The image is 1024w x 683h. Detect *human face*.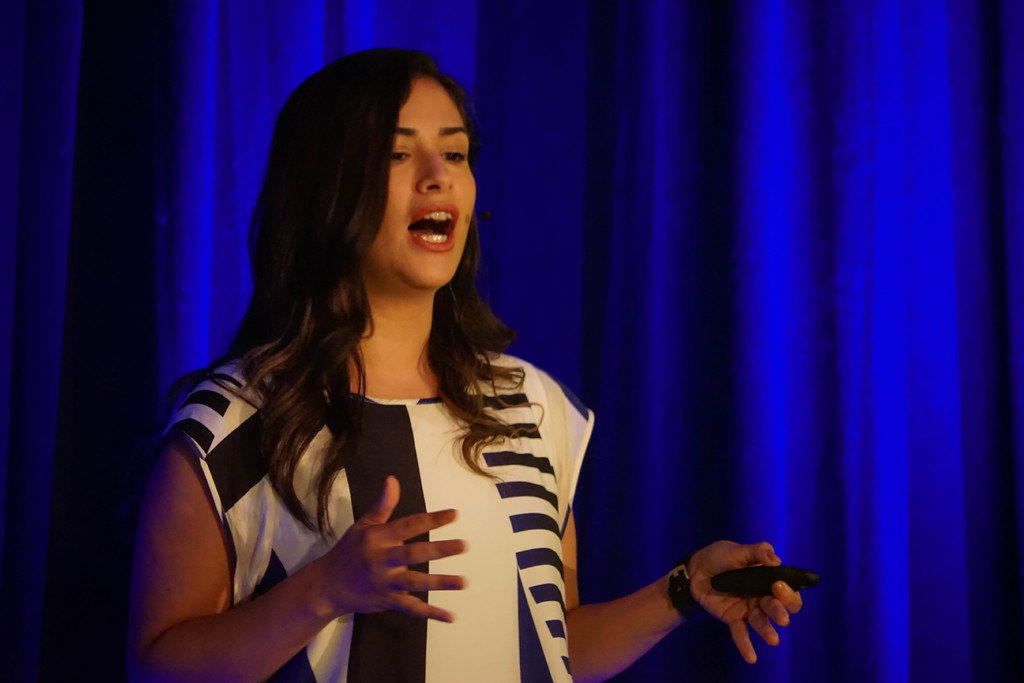
Detection: bbox=(365, 79, 476, 286).
